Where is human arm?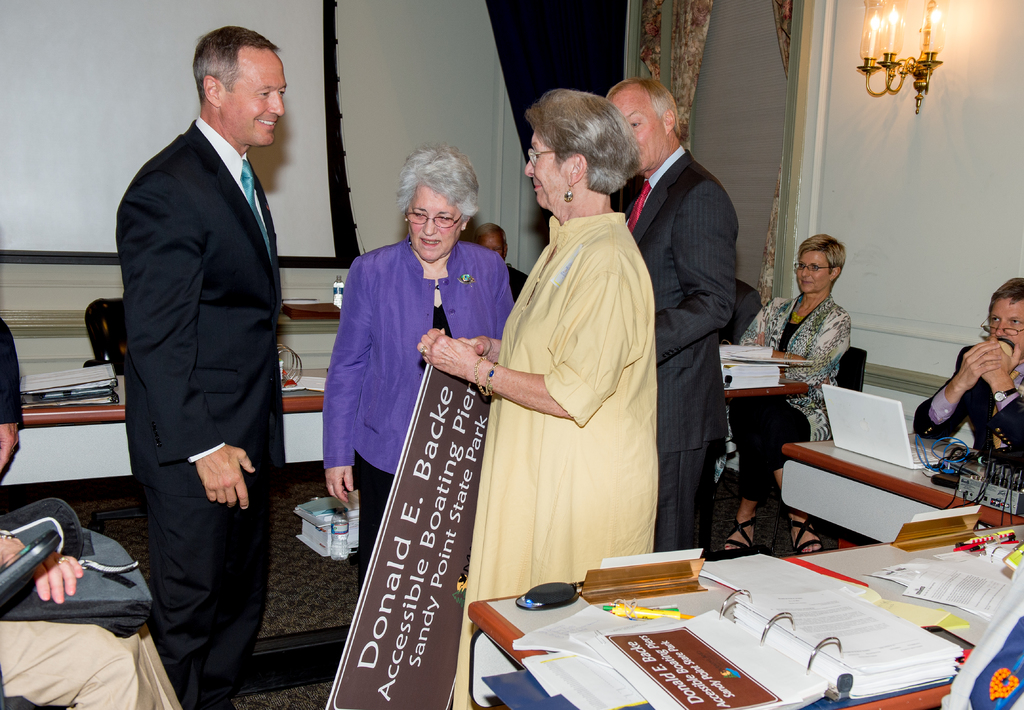
x1=967, y1=332, x2=1023, y2=472.
